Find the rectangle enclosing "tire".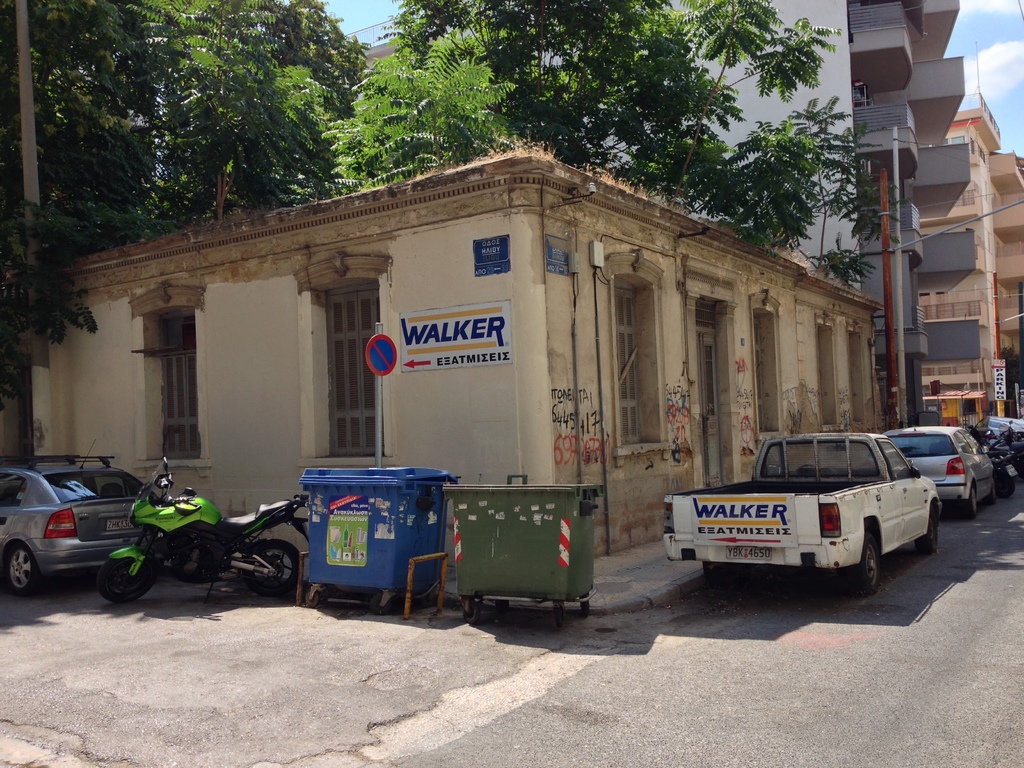
[370, 591, 392, 616].
